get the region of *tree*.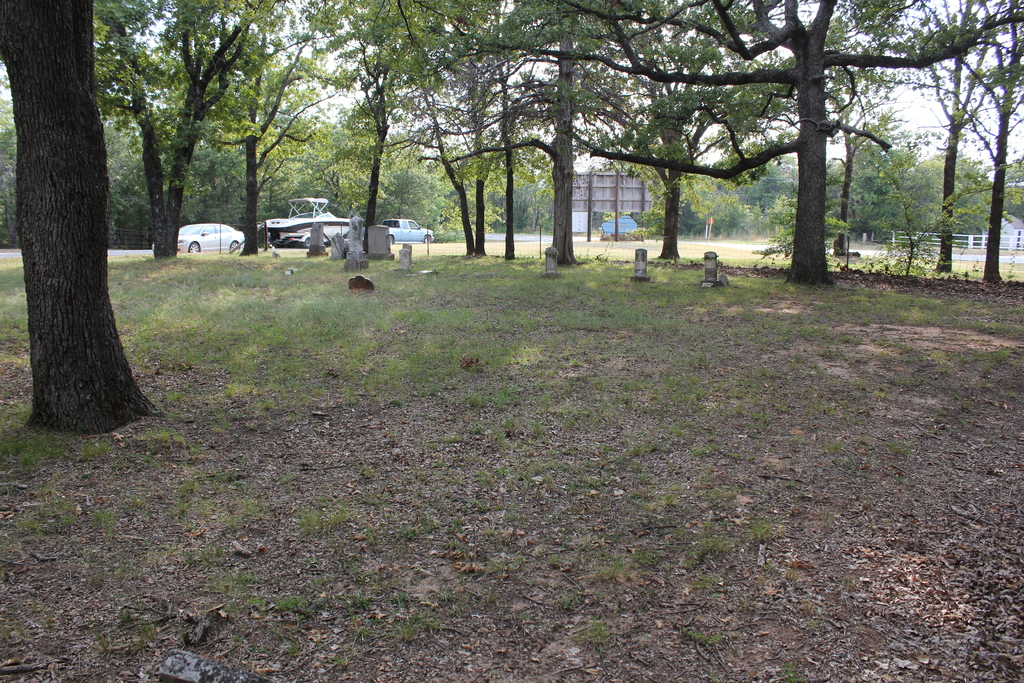
bbox=(6, 8, 154, 432).
